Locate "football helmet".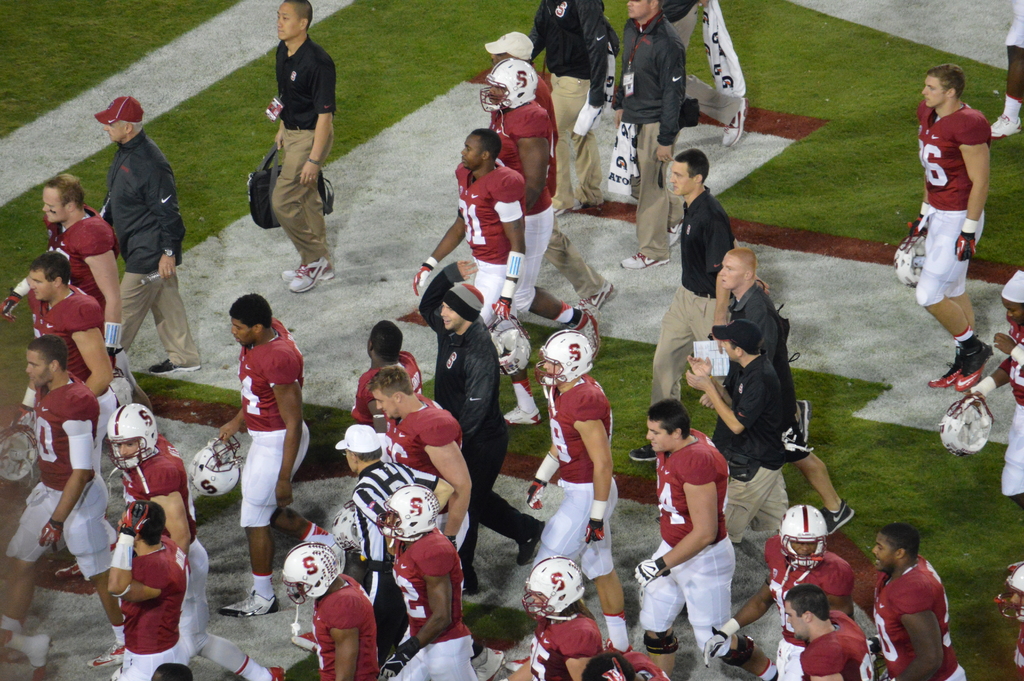
Bounding box: 481,54,541,110.
